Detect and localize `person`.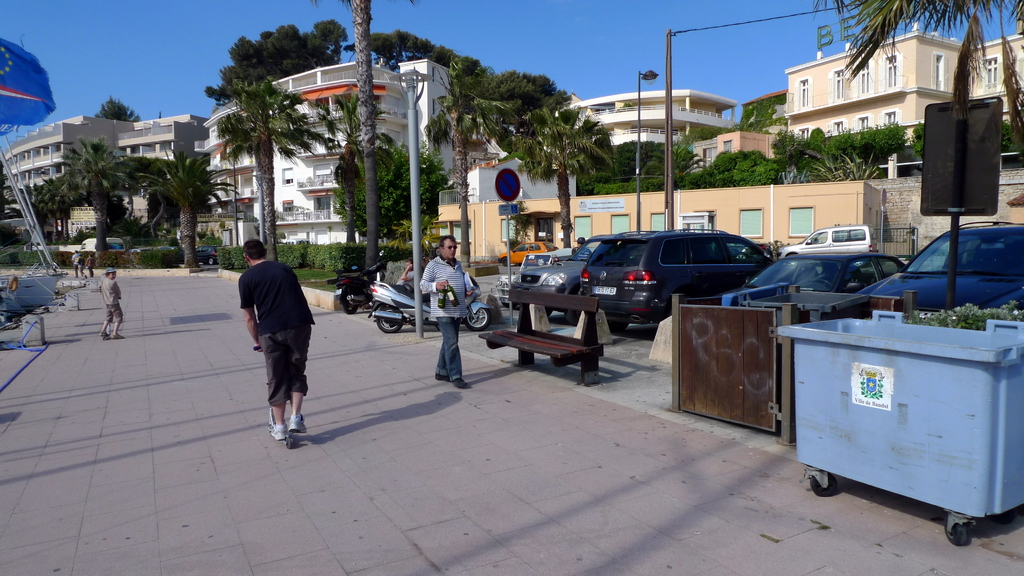
Localized at <box>68,248,84,280</box>.
